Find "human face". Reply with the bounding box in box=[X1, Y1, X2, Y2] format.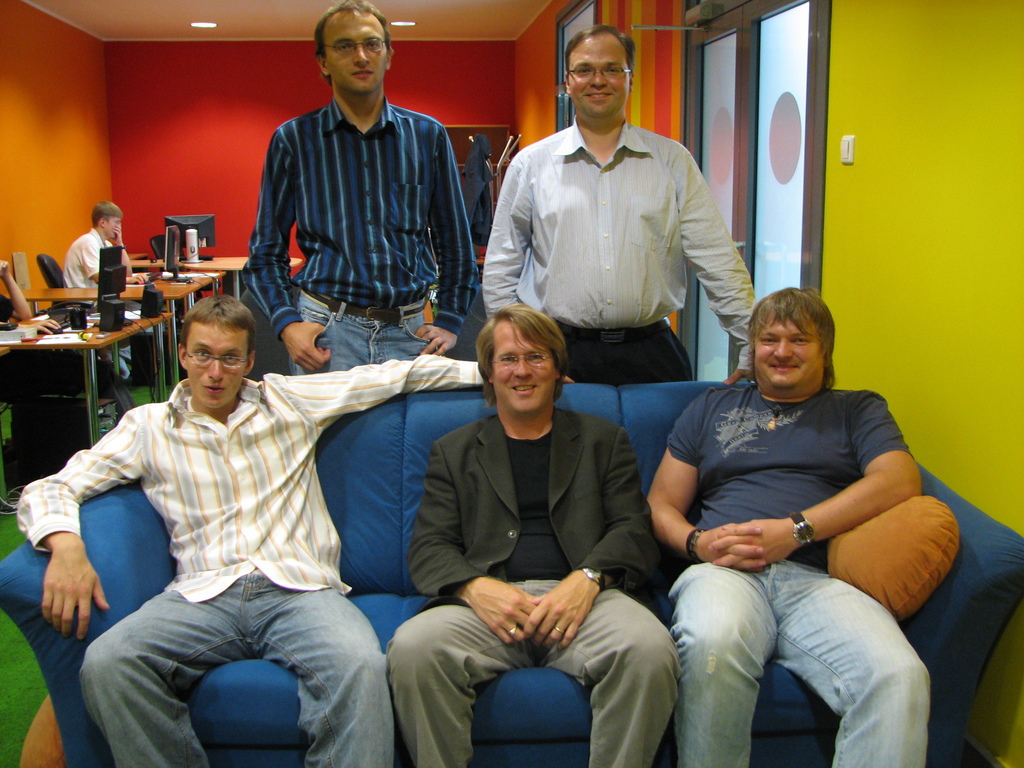
box=[570, 38, 630, 124].
